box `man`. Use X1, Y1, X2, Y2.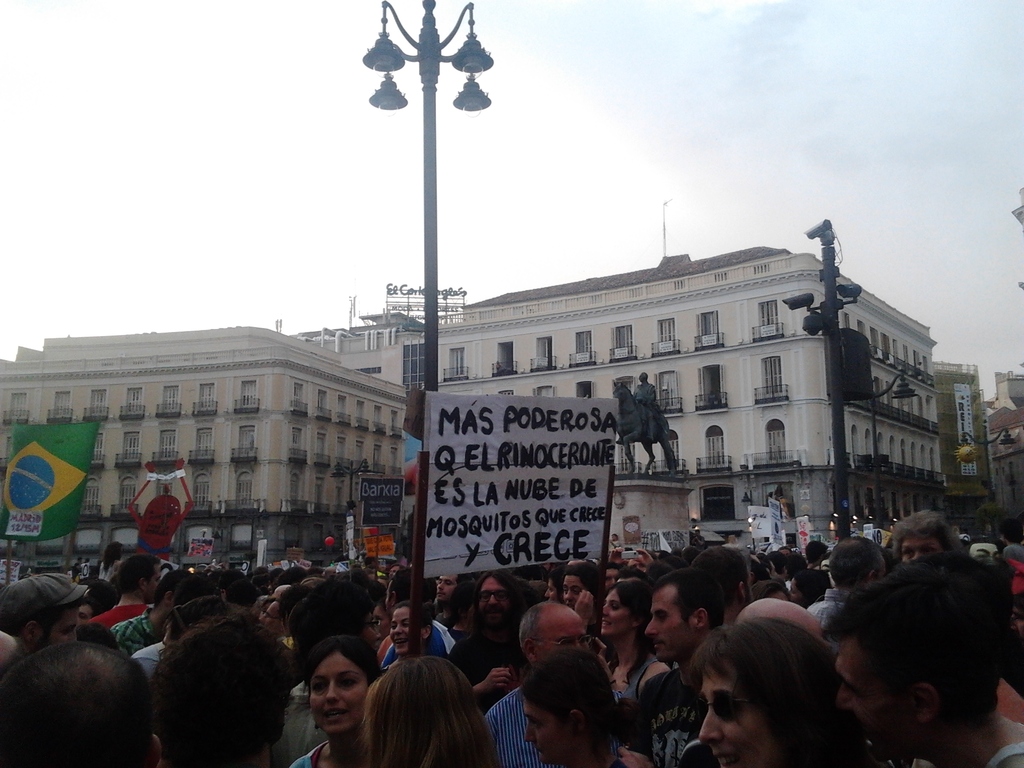
622, 566, 726, 767.
